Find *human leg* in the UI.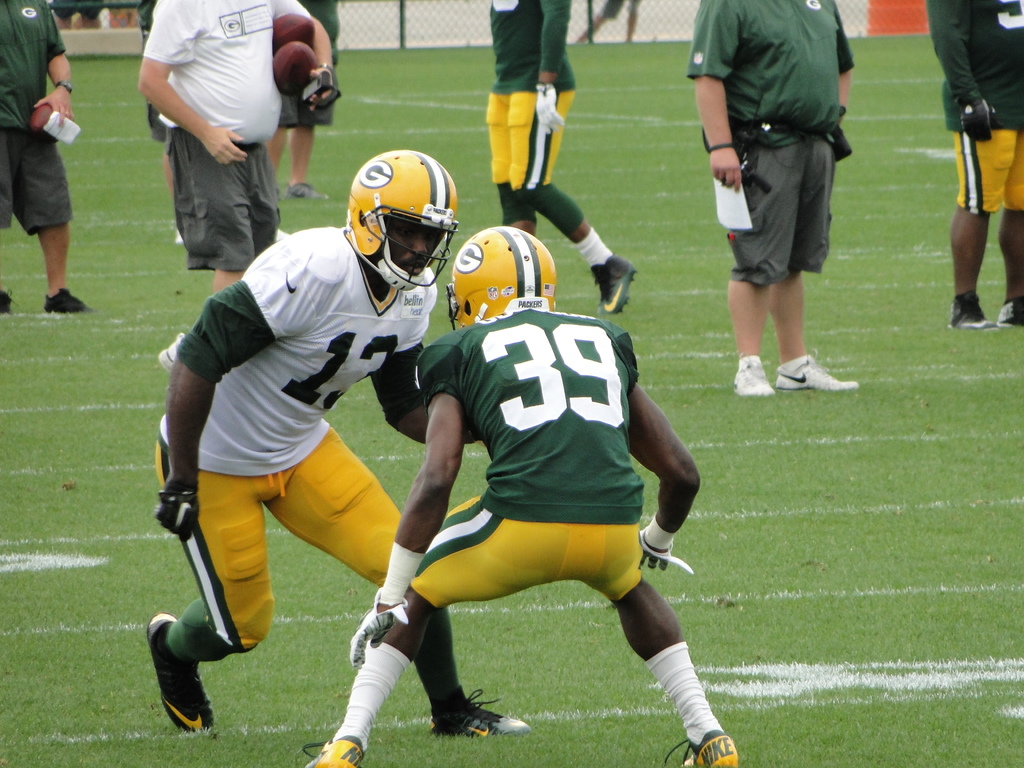
UI element at box=[36, 218, 87, 314].
